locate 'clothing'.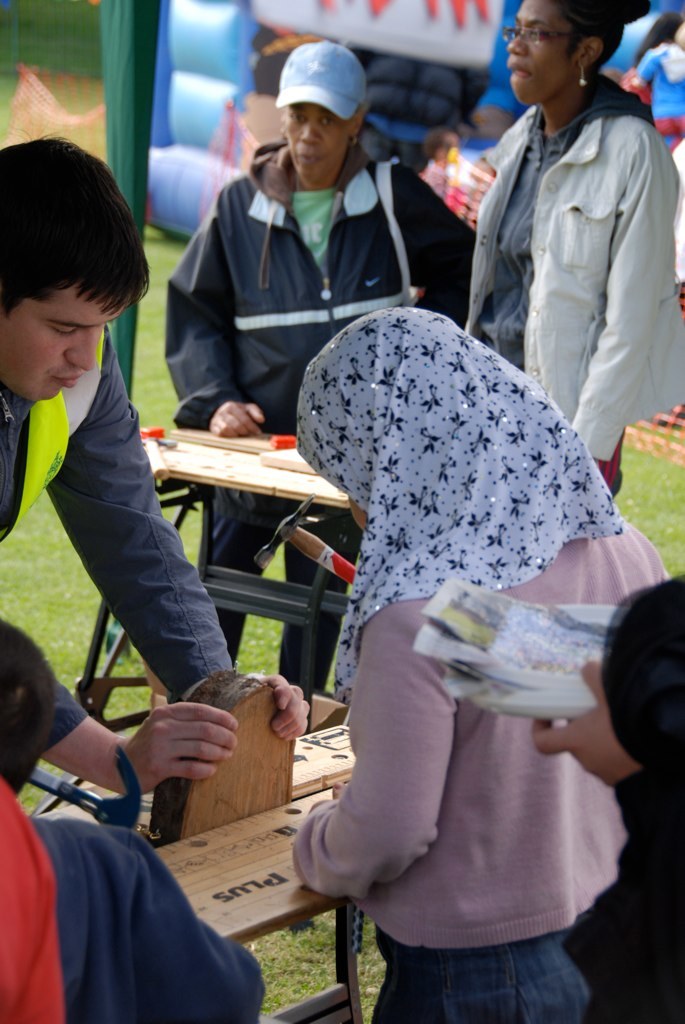
Bounding box: locate(0, 303, 237, 769).
